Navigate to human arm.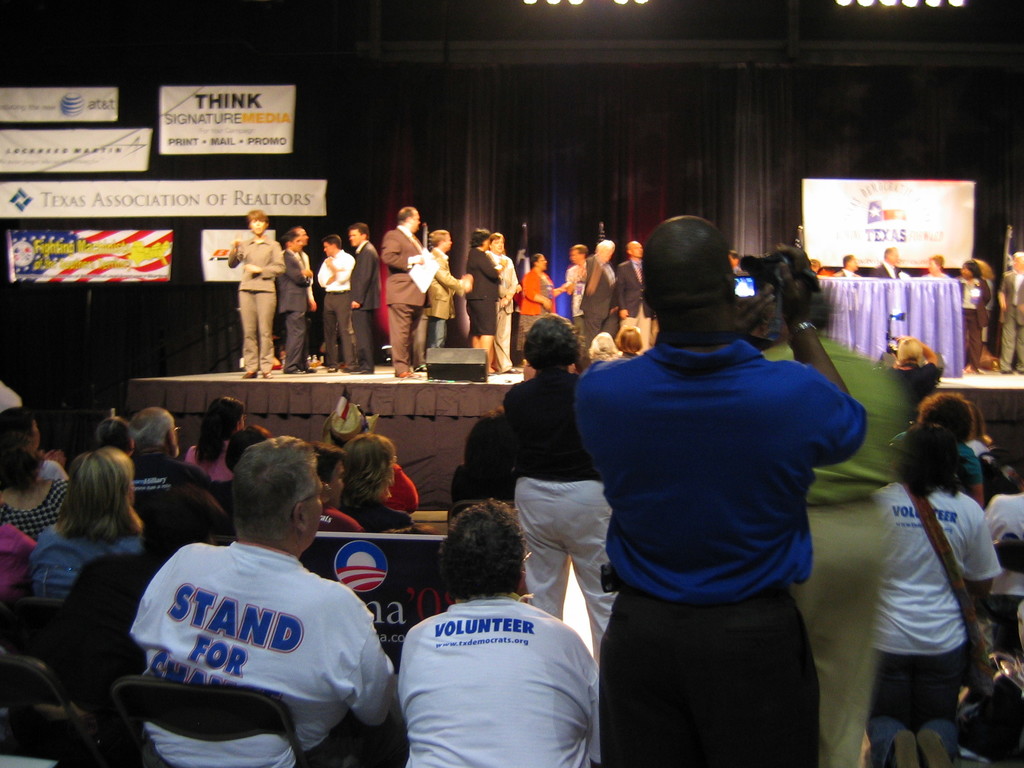
Navigation target: [x1=523, y1=268, x2=557, y2=310].
